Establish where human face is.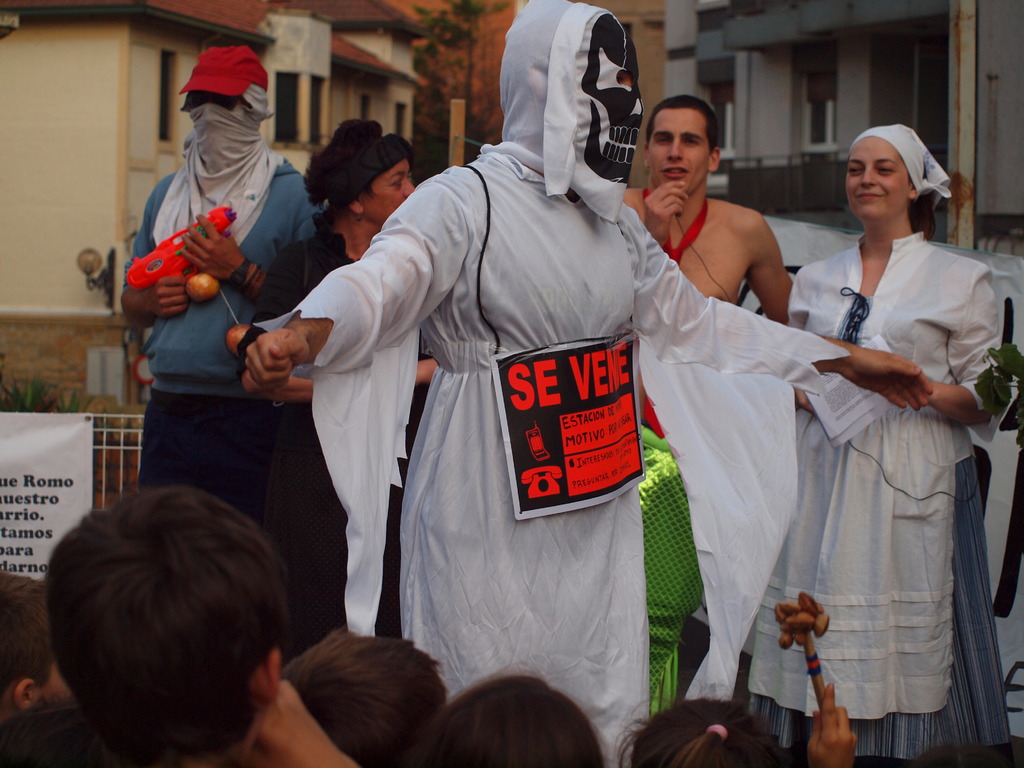
Established at locate(647, 109, 710, 191).
